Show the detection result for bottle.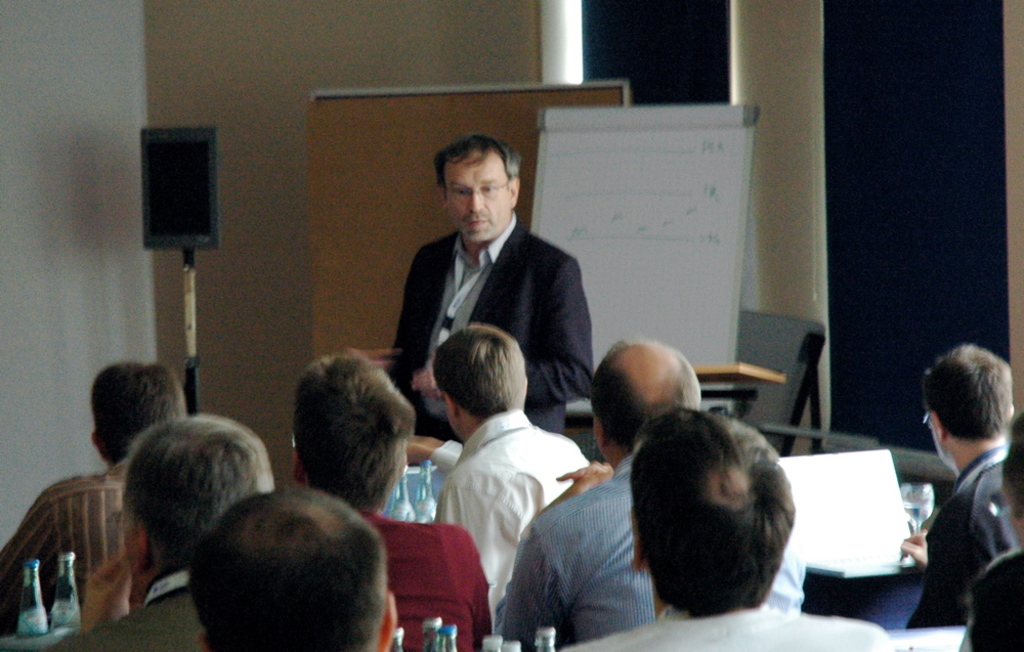
415, 461, 439, 522.
